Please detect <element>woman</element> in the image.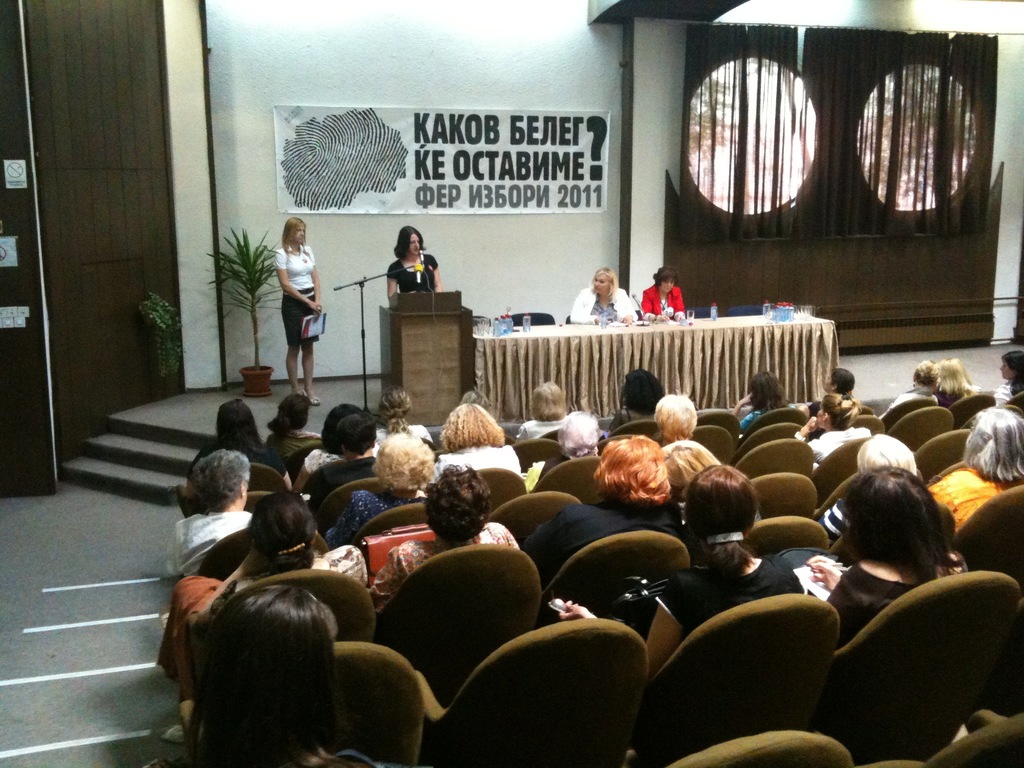
641 267 685 320.
